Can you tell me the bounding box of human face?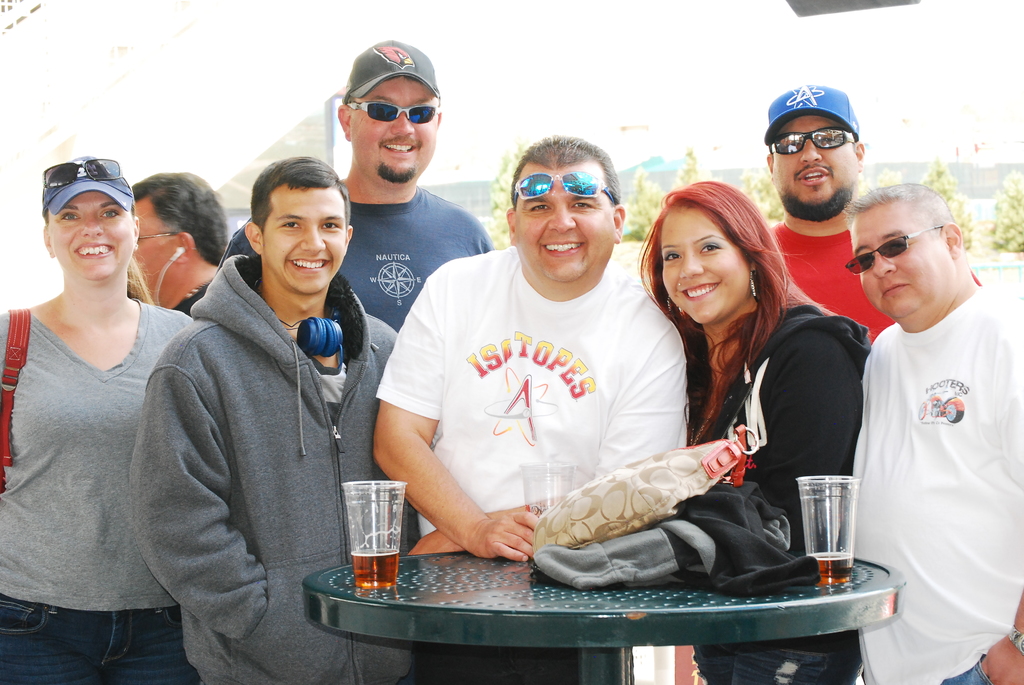
x1=511, y1=164, x2=614, y2=285.
